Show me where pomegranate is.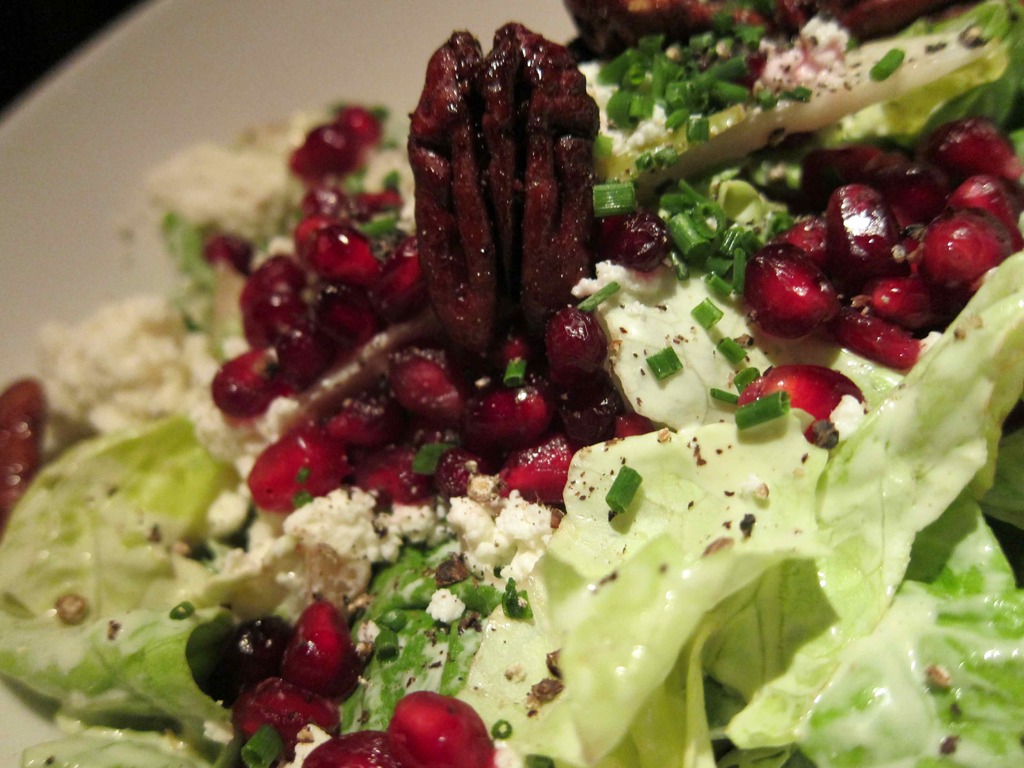
pomegranate is at rect(733, 368, 877, 442).
